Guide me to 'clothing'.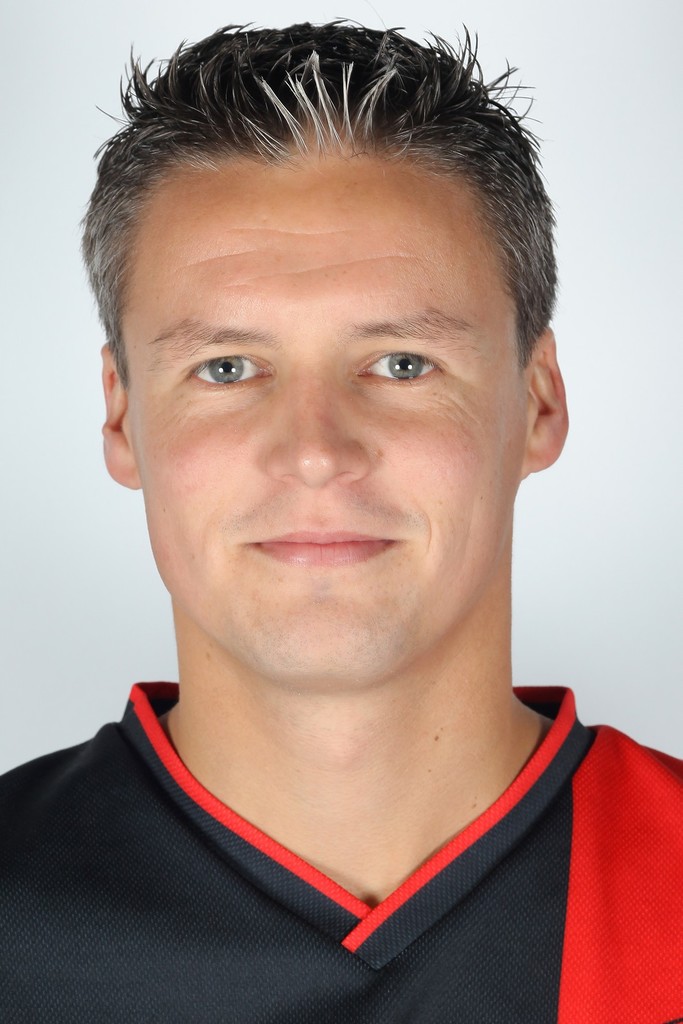
Guidance: [0, 673, 682, 1023].
